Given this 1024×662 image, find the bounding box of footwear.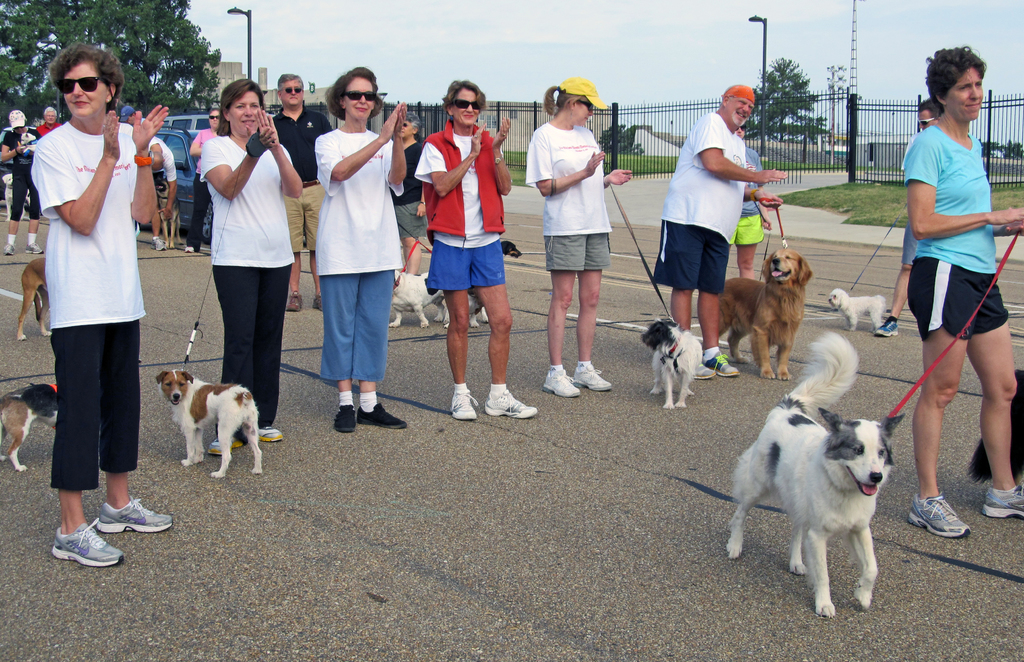
[x1=333, y1=404, x2=359, y2=434].
